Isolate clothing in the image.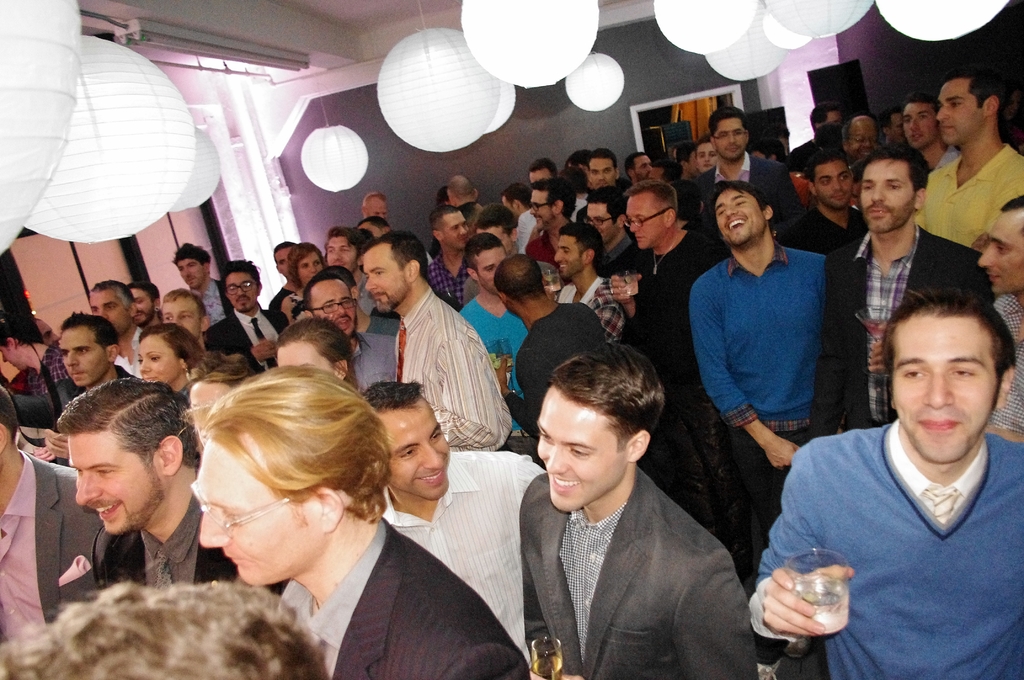
Isolated region: (x1=505, y1=296, x2=610, y2=432).
